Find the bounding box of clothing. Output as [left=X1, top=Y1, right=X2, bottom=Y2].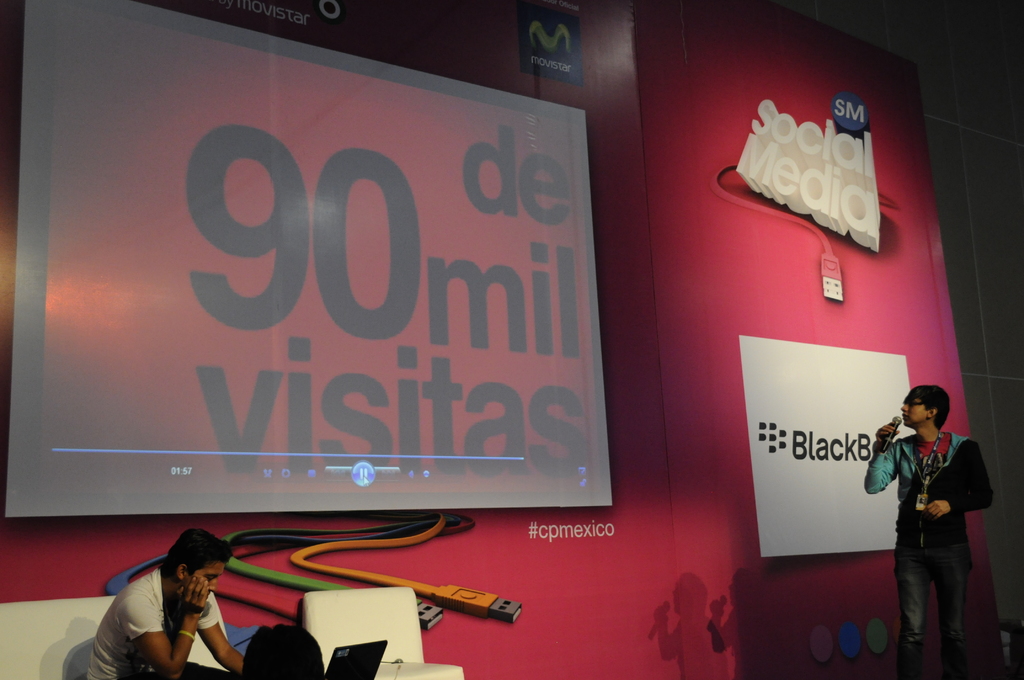
[left=78, top=569, right=223, bottom=679].
